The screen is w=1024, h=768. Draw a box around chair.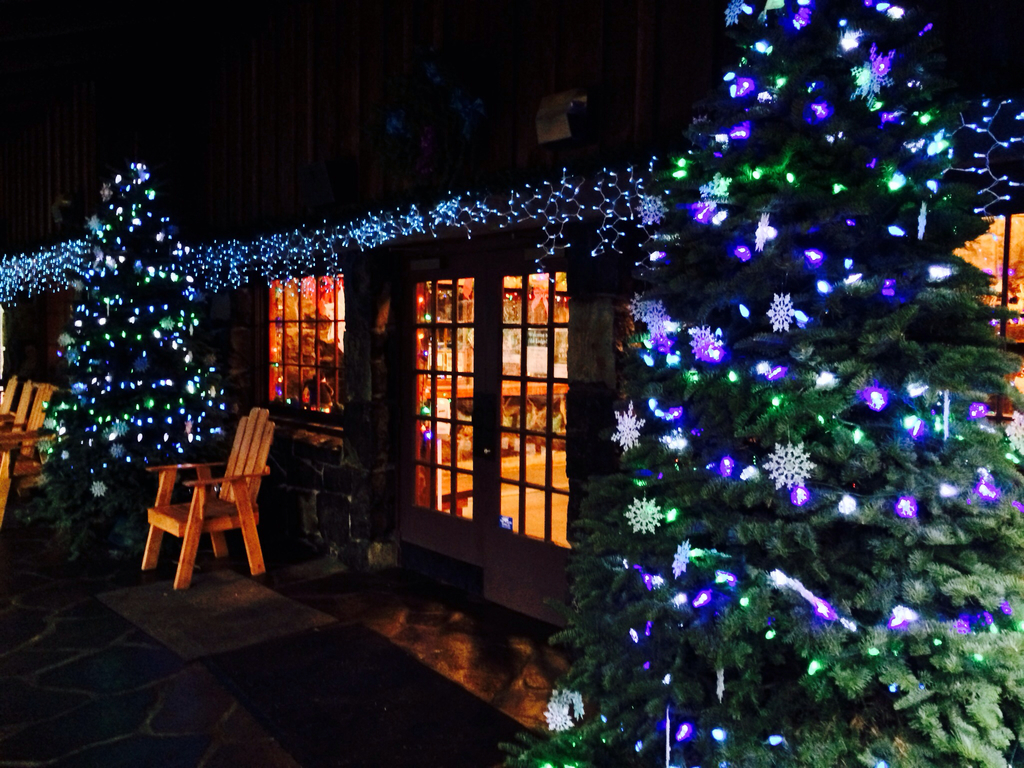
box=[133, 402, 266, 594].
